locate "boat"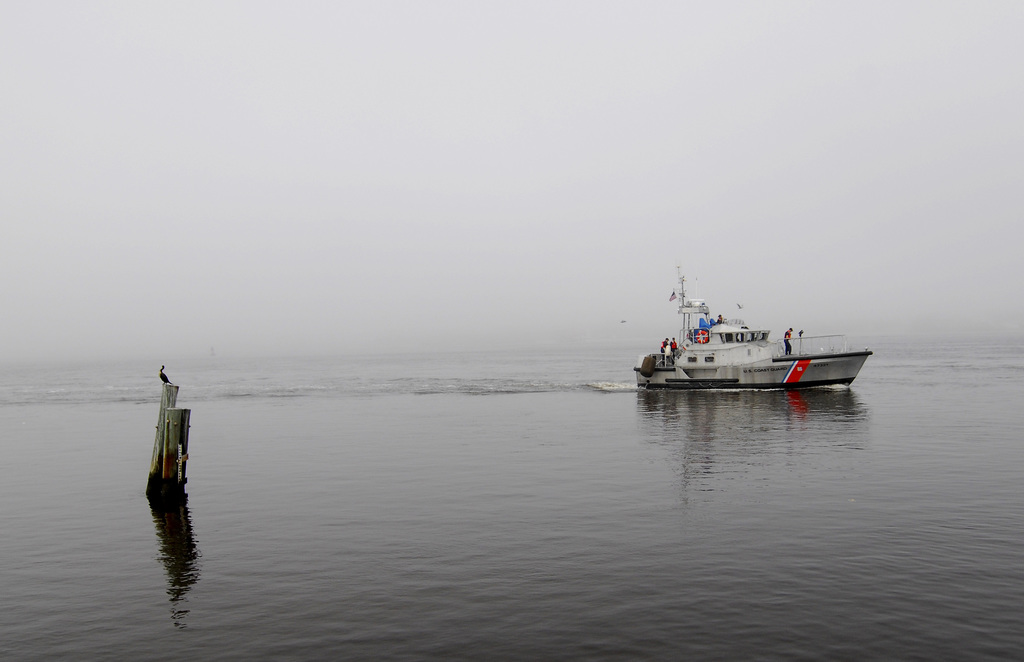
[left=625, top=255, right=872, bottom=398]
